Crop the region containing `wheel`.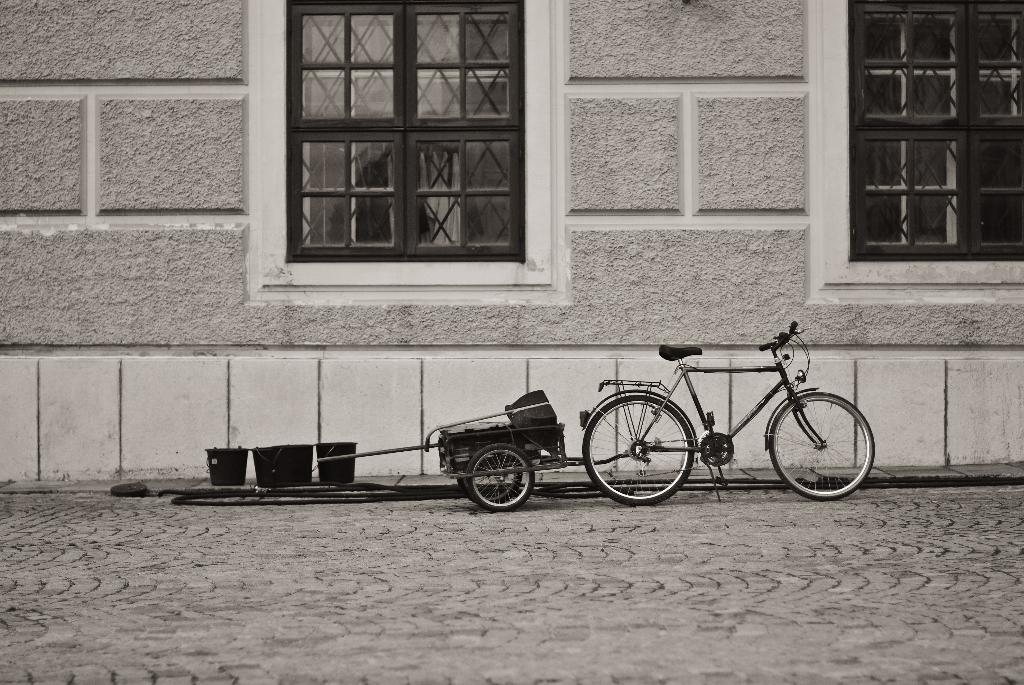
Crop region: bbox=(582, 391, 698, 509).
